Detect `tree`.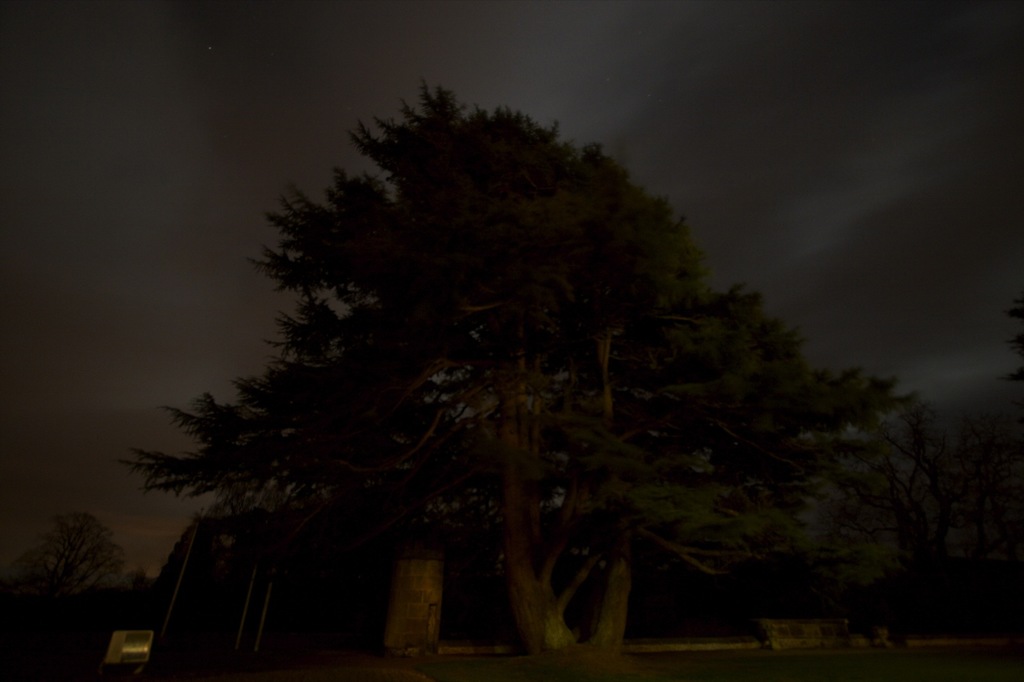
Detected at 0/505/129/681.
